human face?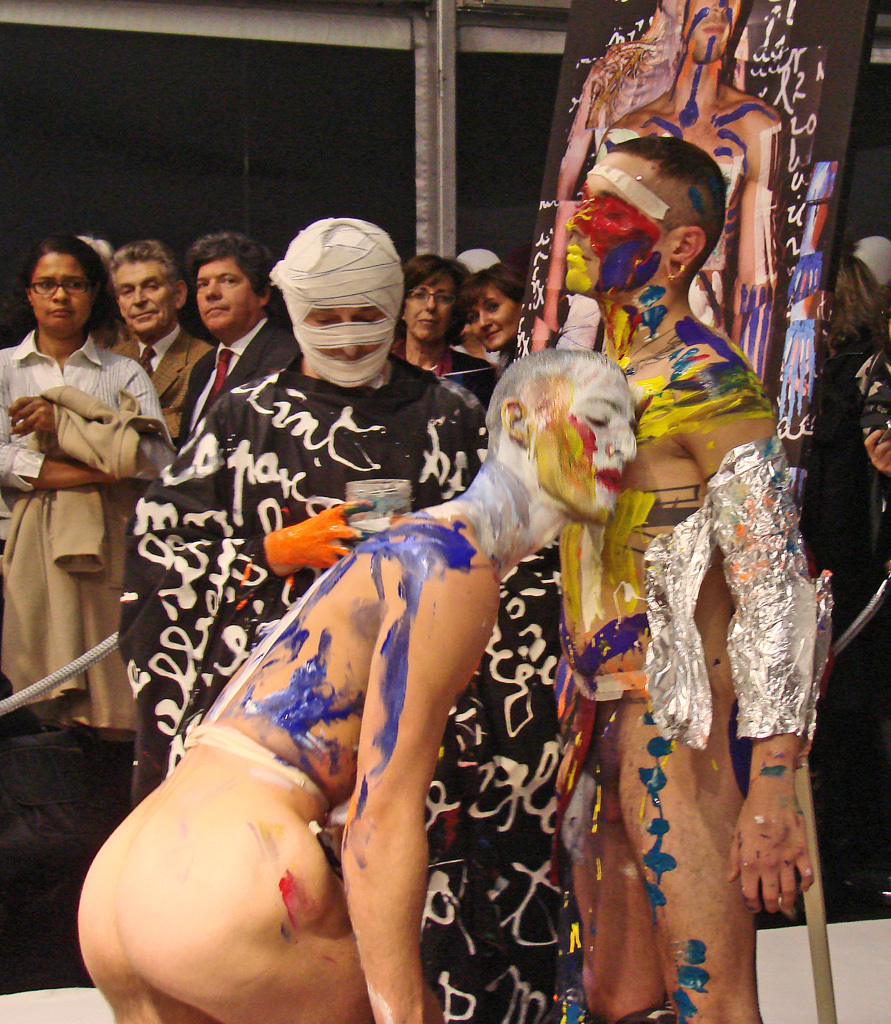
BBox(19, 255, 93, 336)
